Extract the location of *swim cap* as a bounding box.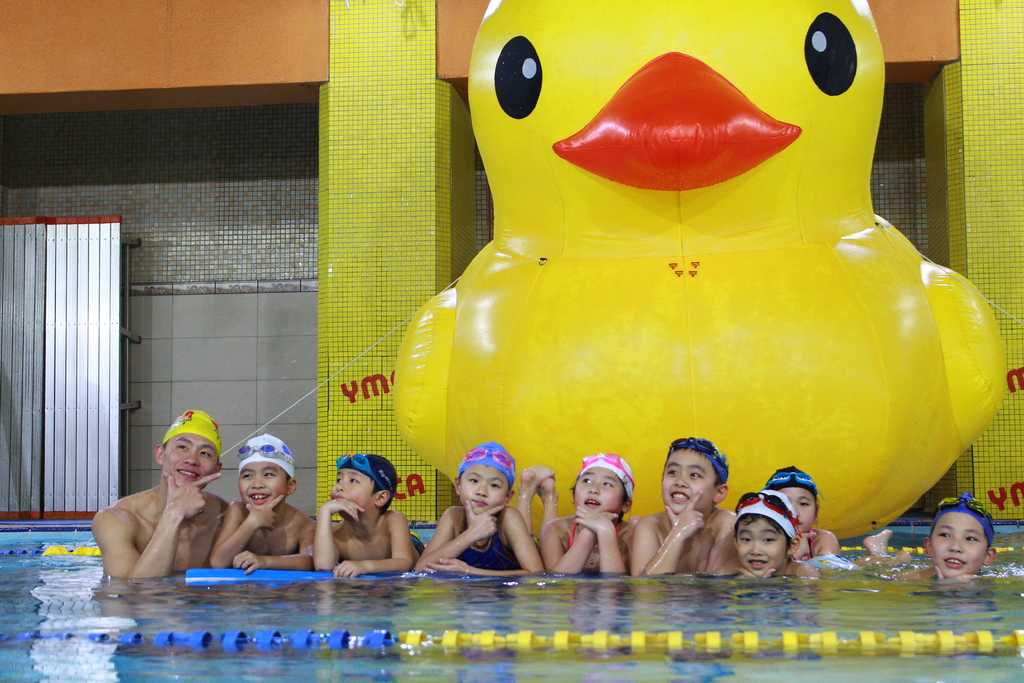
select_region(581, 448, 635, 502).
